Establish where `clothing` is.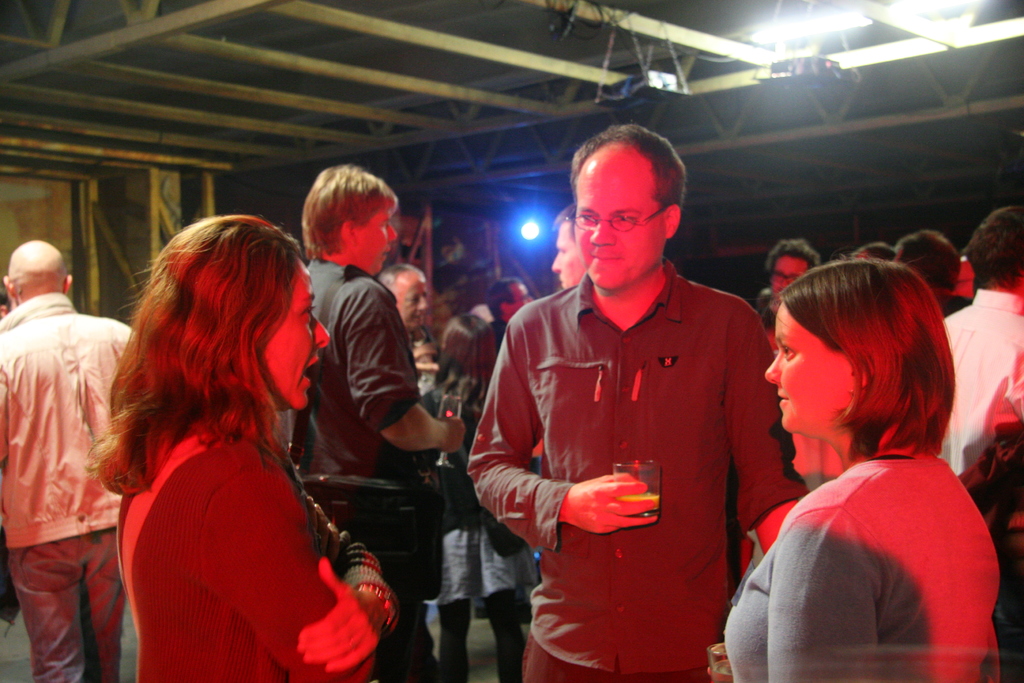
Established at {"x1": 726, "y1": 429, "x2": 1004, "y2": 682}.
